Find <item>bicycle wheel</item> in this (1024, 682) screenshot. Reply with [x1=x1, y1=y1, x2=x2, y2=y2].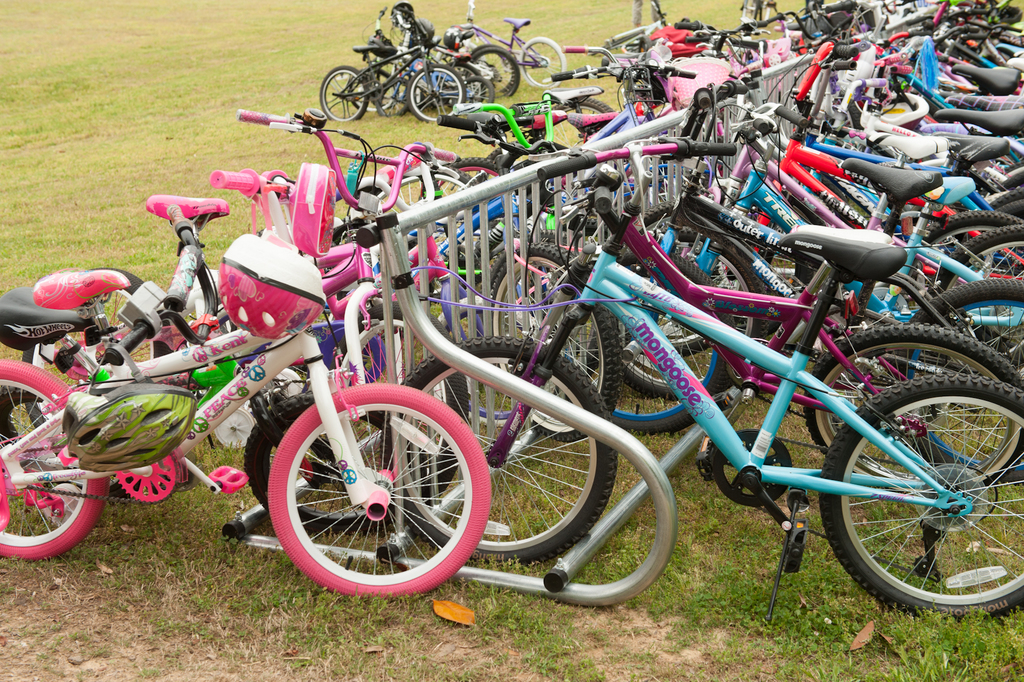
[x1=320, y1=62, x2=371, y2=125].
